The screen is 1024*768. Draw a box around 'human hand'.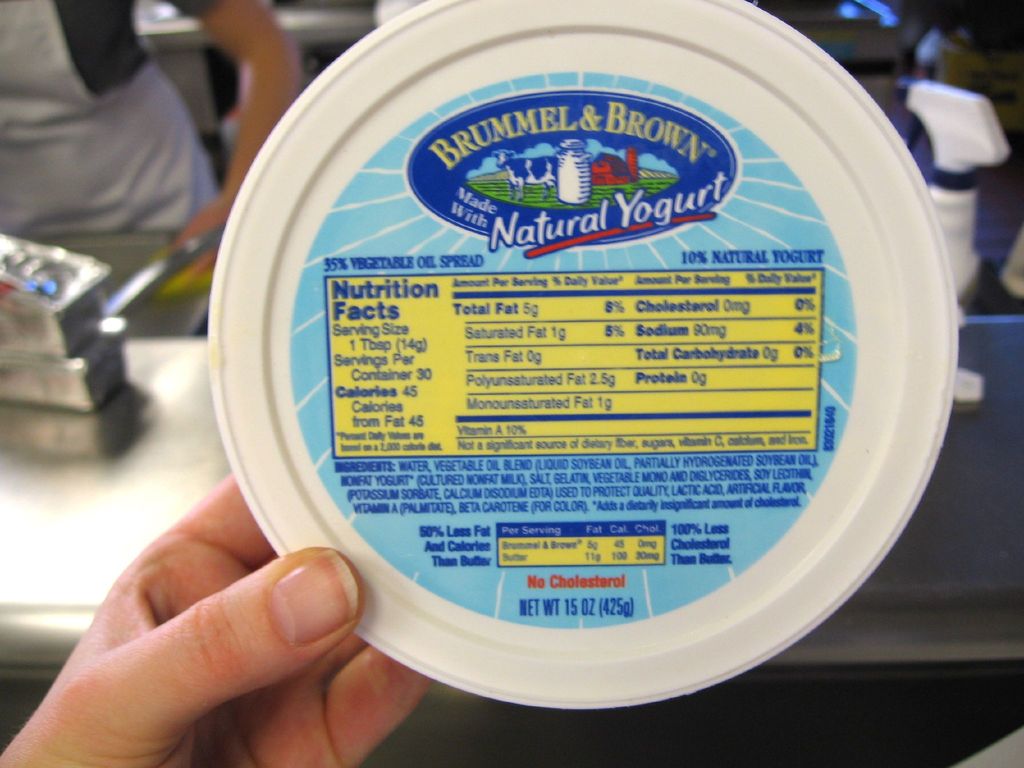
detection(0, 468, 435, 767).
